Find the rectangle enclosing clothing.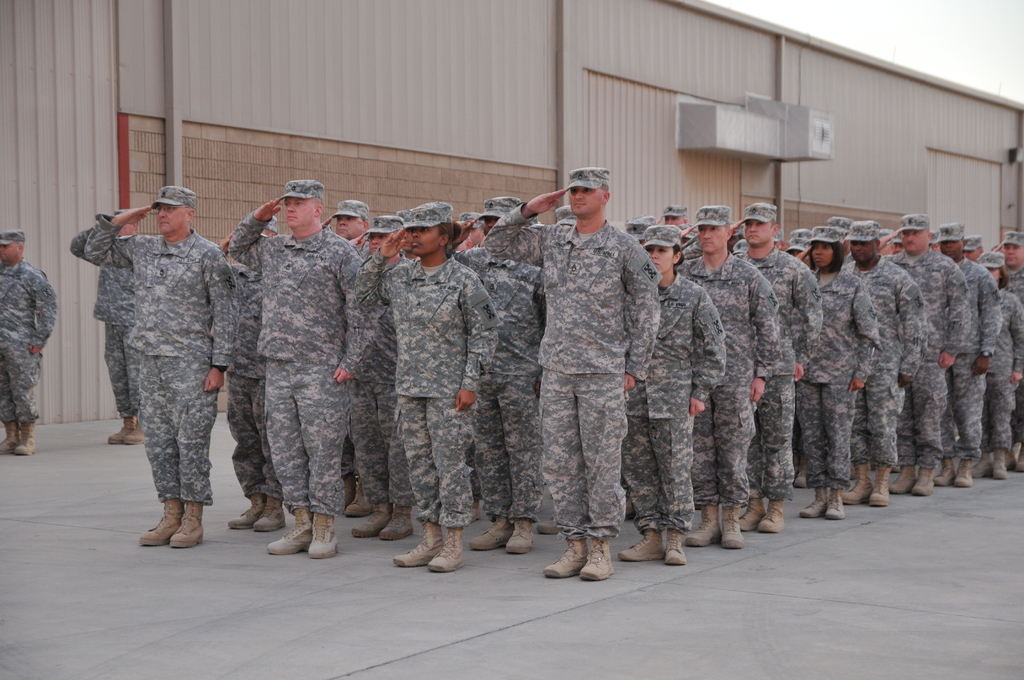
{"x1": 69, "y1": 206, "x2": 150, "y2": 428}.
